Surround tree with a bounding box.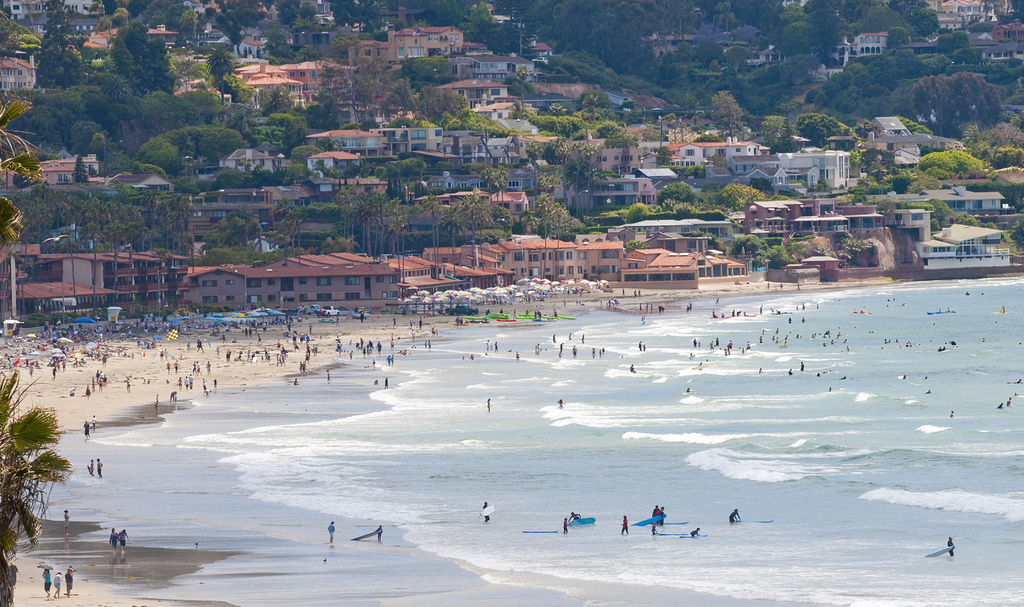
776, 111, 800, 150.
